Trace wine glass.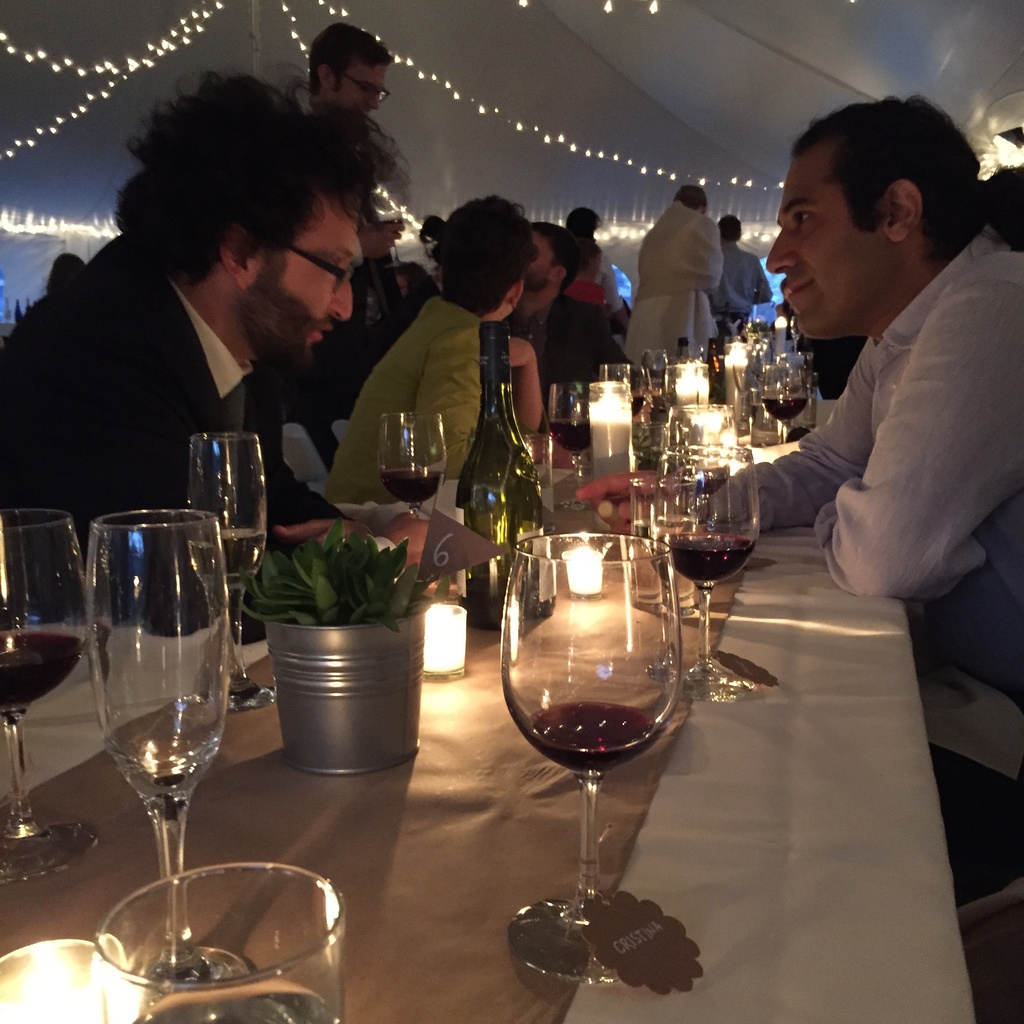
Traced to (x1=762, y1=364, x2=813, y2=431).
